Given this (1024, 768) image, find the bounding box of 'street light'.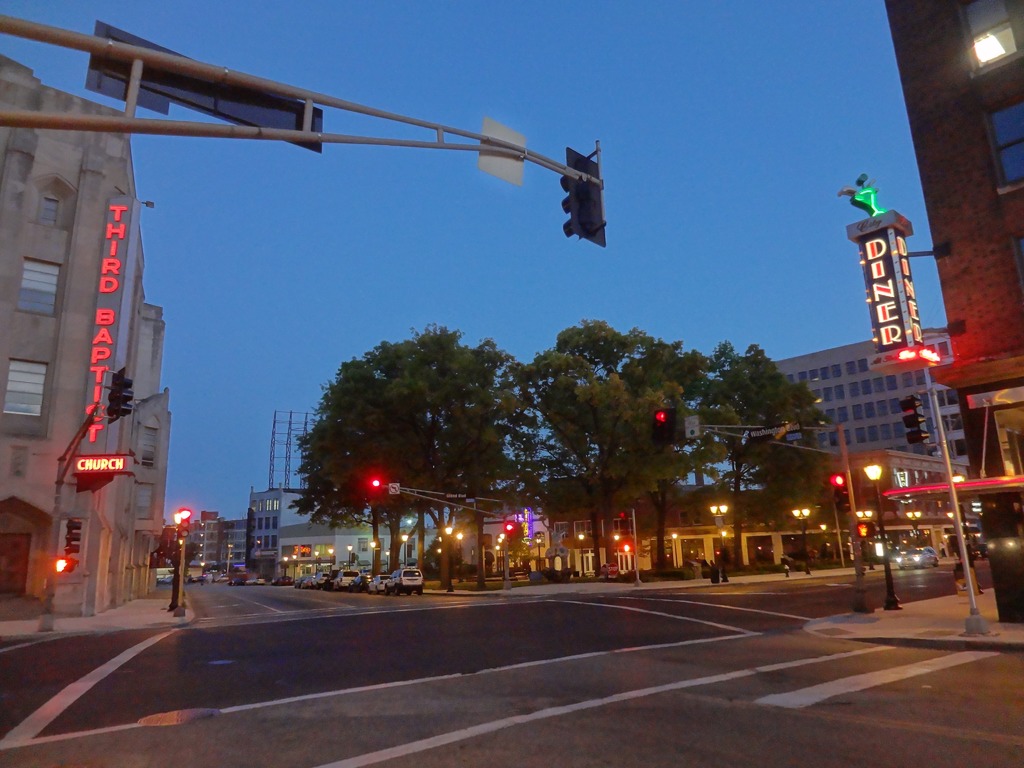
crop(440, 519, 467, 597).
